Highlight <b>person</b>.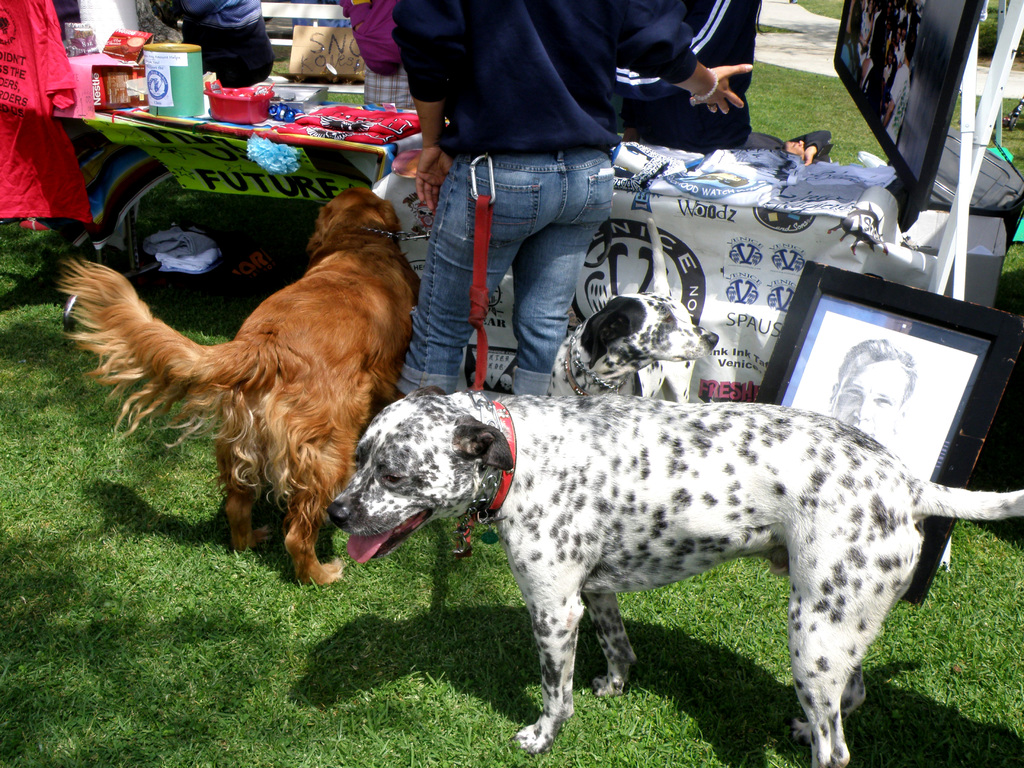
Highlighted region: crop(826, 337, 918, 447).
